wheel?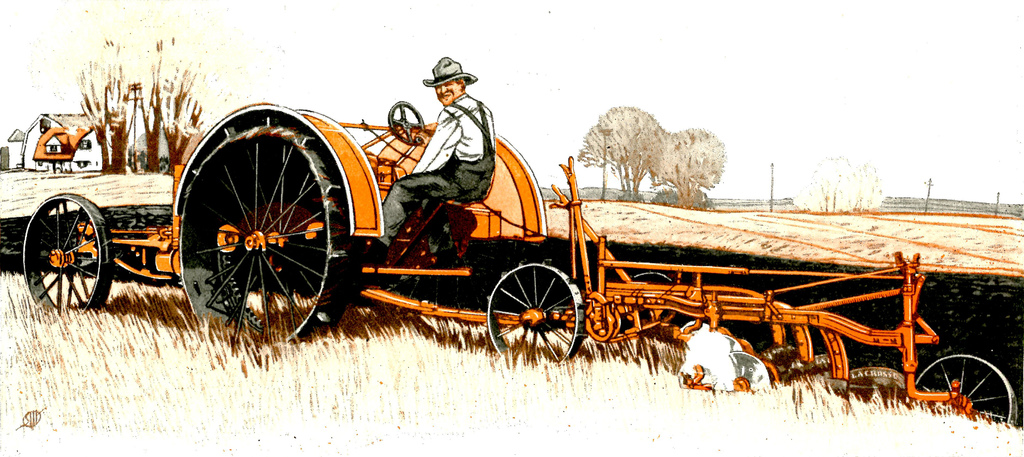
908, 353, 1022, 427
